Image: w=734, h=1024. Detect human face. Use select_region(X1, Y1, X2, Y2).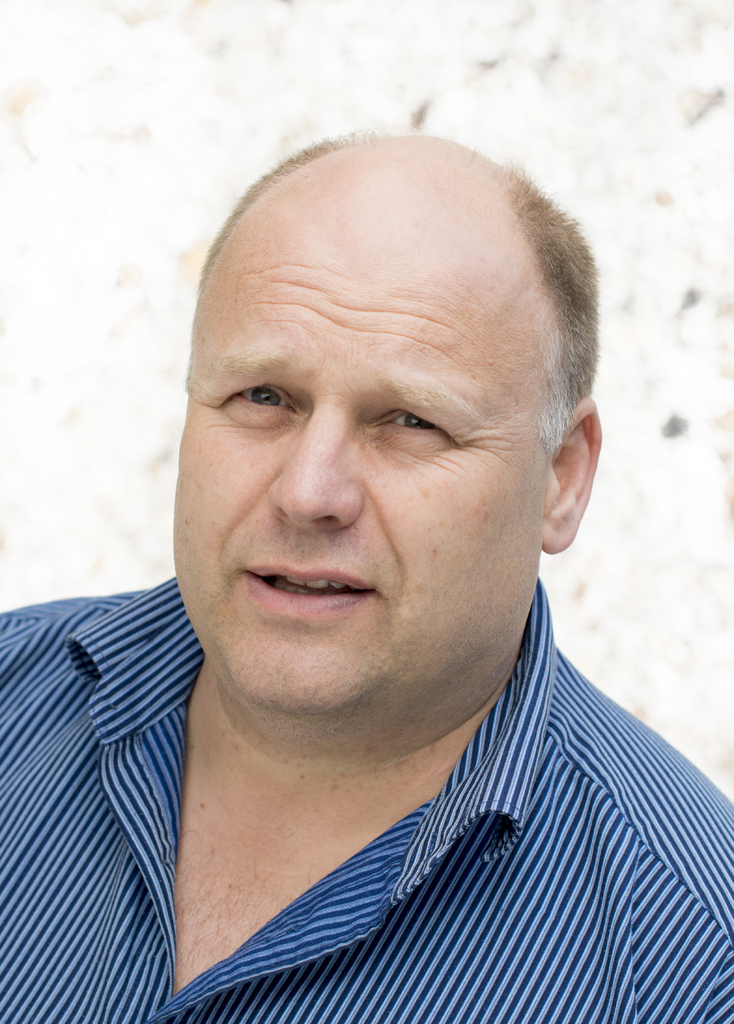
select_region(172, 204, 536, 706).
